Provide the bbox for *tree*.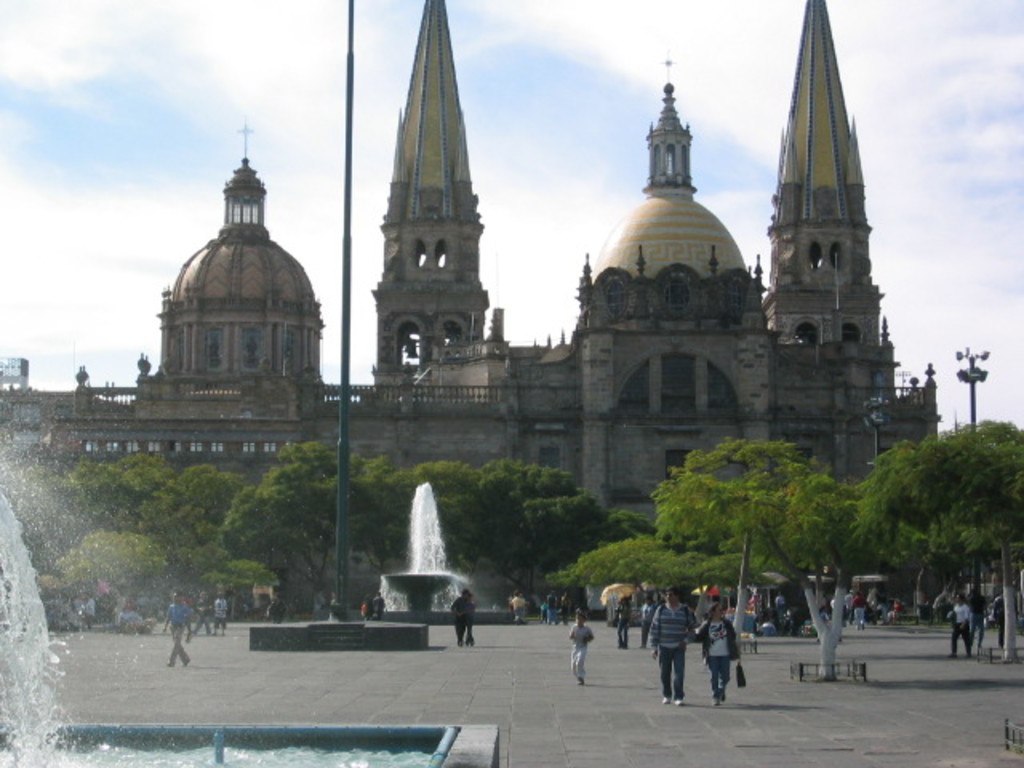
Rect(846, 414, 1022, 666).
